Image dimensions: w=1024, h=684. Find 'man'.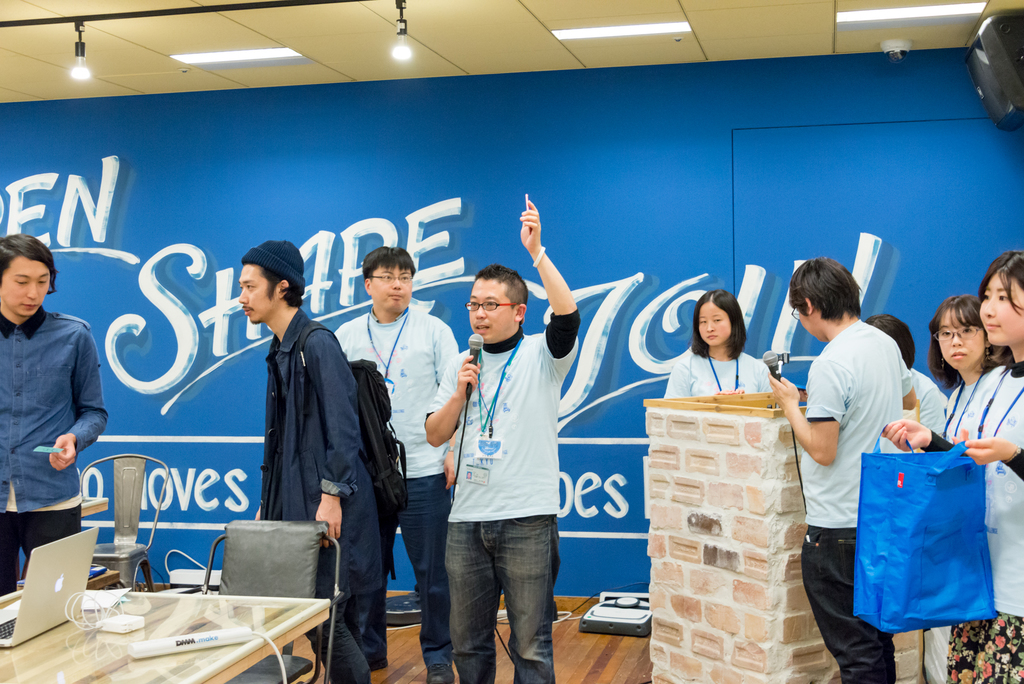
rect(333, 247, 463, 683).
